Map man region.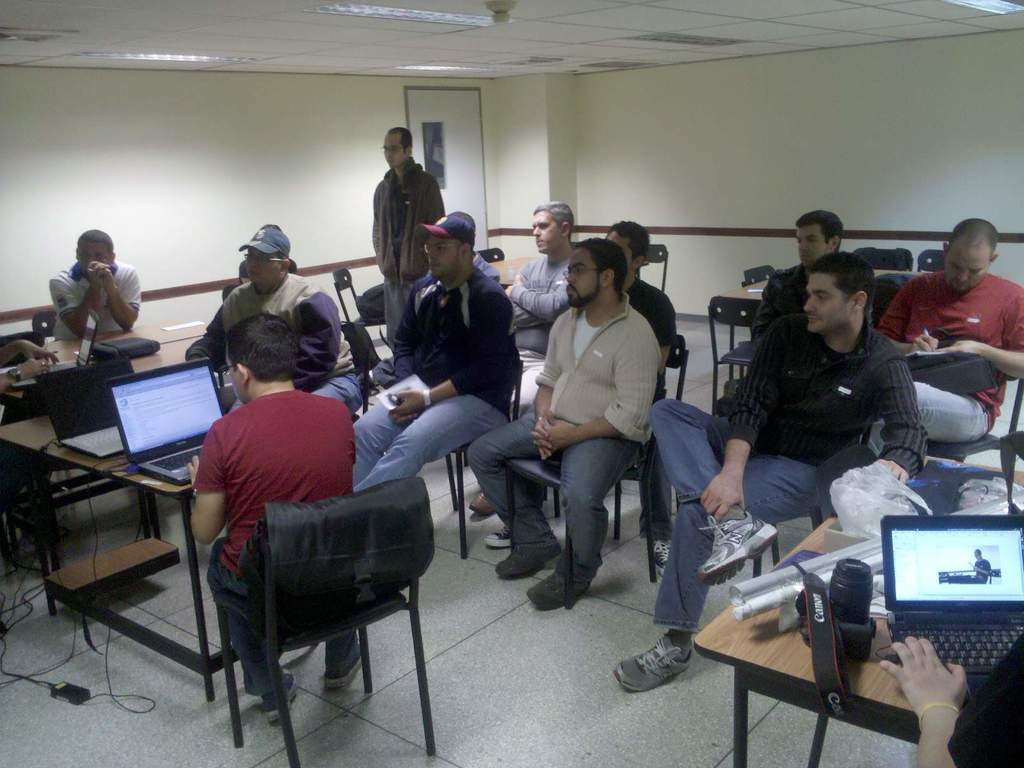
Mapped to left=186, top=223, right=364, bottom=403.
